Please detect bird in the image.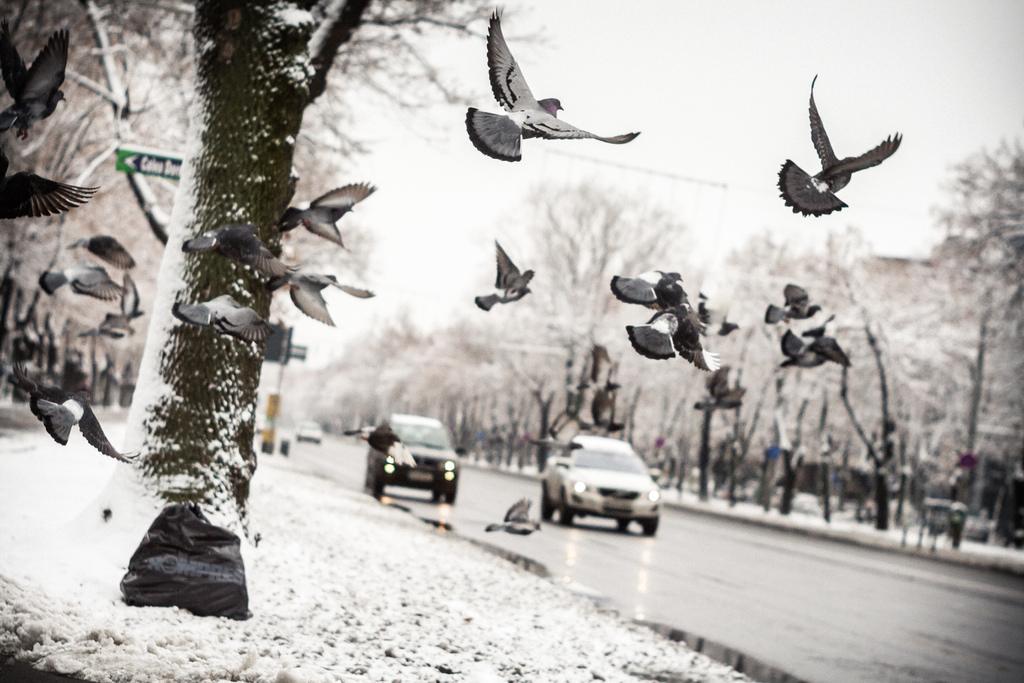
[649,304,742,333].
